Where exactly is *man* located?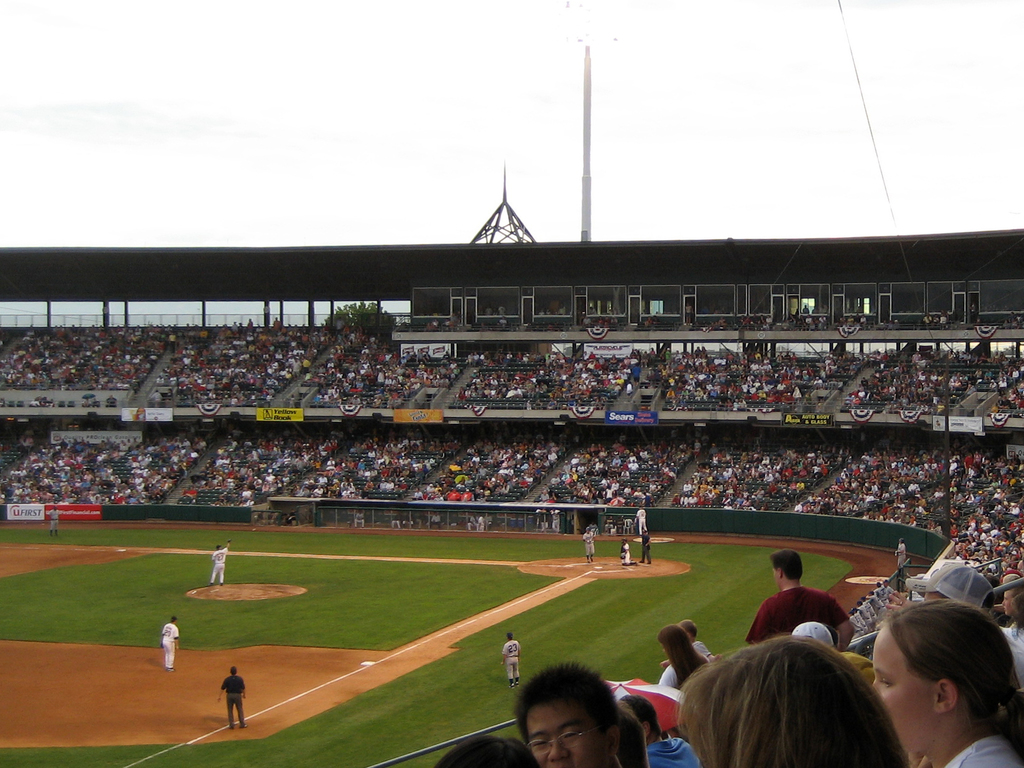
Its bounding box is bbox=[894, 537, 908, 564].
